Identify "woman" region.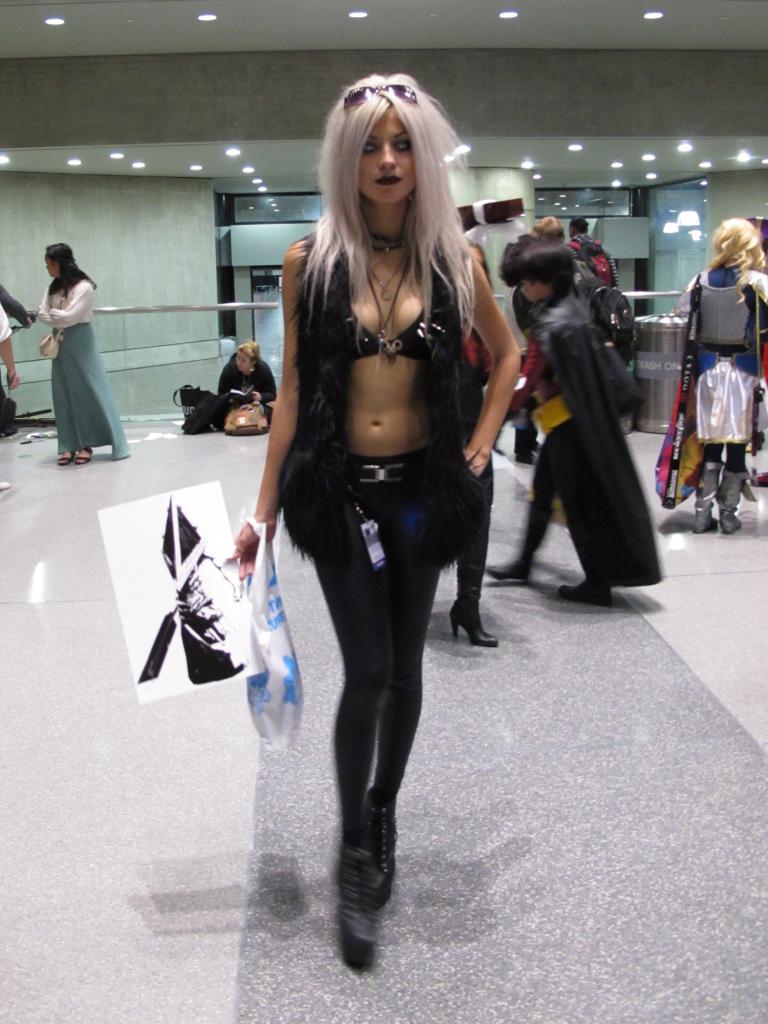
Region: bbox(216, 338, 278, 426).
